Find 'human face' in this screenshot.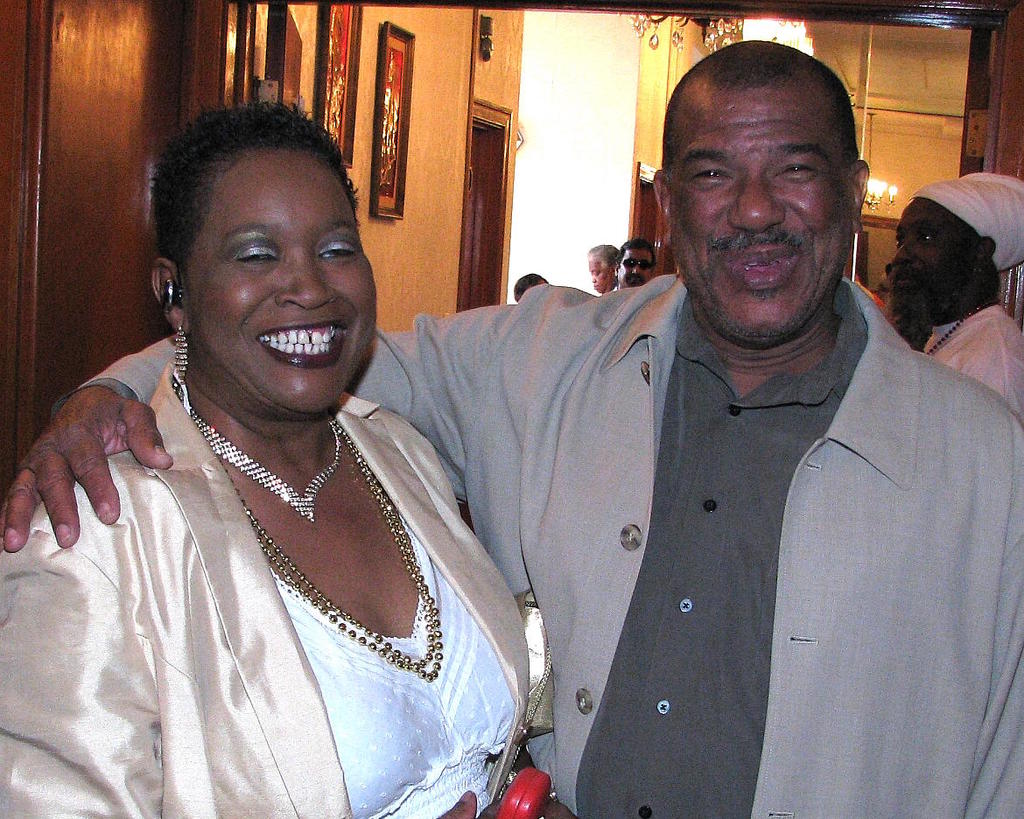
The bounding box for 'human face' is select_region(667, 89, 852, 341).
